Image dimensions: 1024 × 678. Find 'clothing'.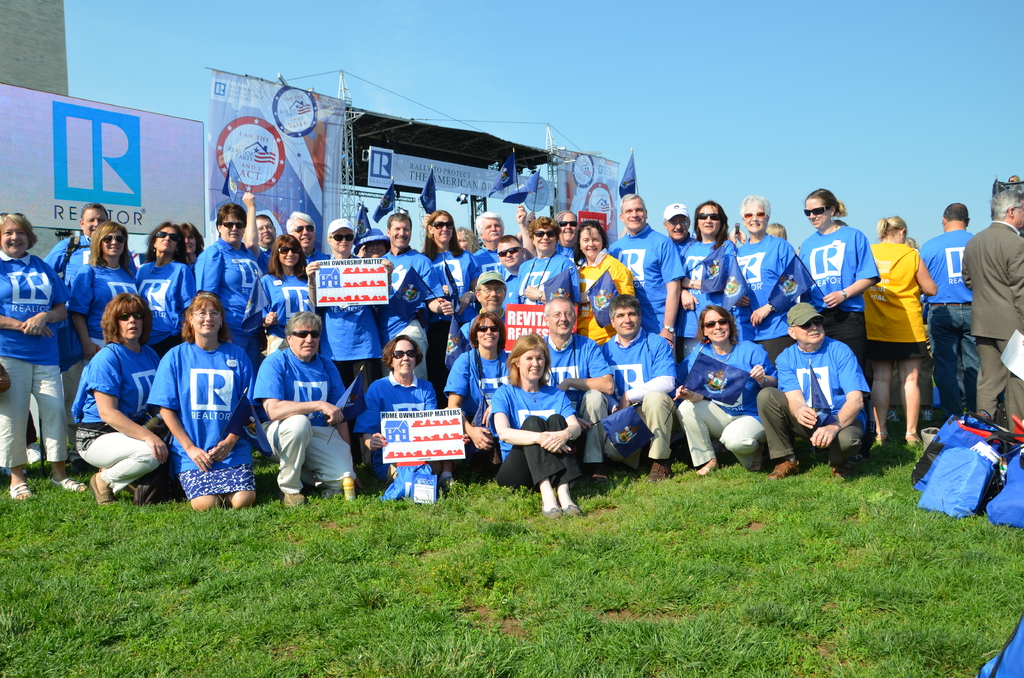
(x1=452, y1=334, x2=513, y2=441).
